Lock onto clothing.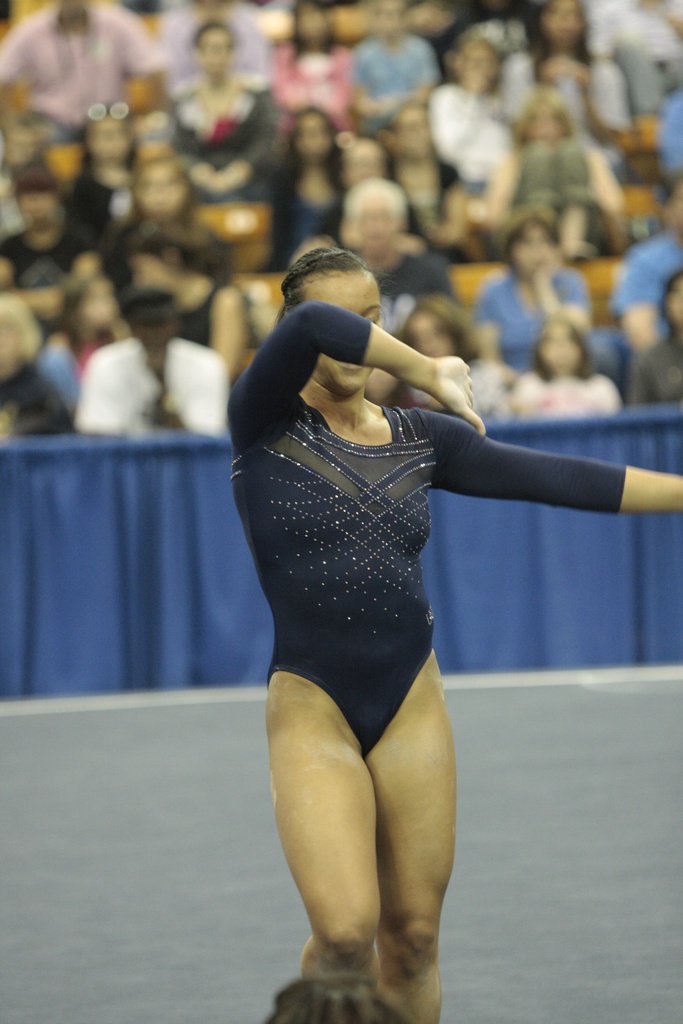
Locked: [left=77, top=330, right=227, bottom=435].
